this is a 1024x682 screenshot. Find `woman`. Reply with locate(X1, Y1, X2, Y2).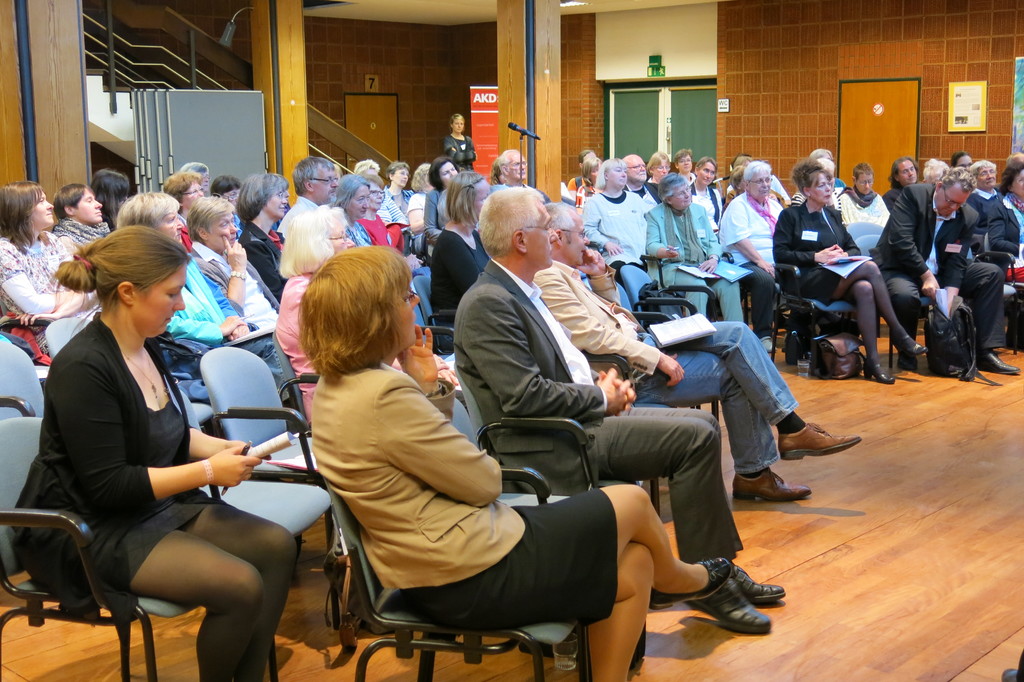
locate(689, 159, 719, 225).
